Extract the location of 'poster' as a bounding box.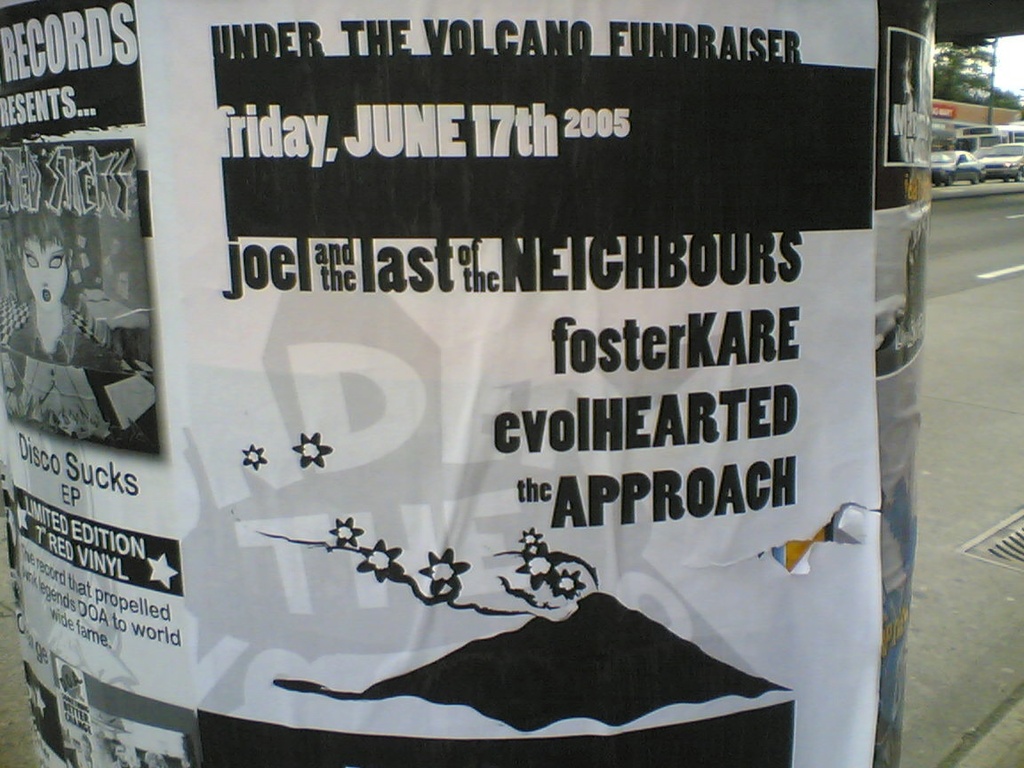
crop(1, 0, 878, 767).
